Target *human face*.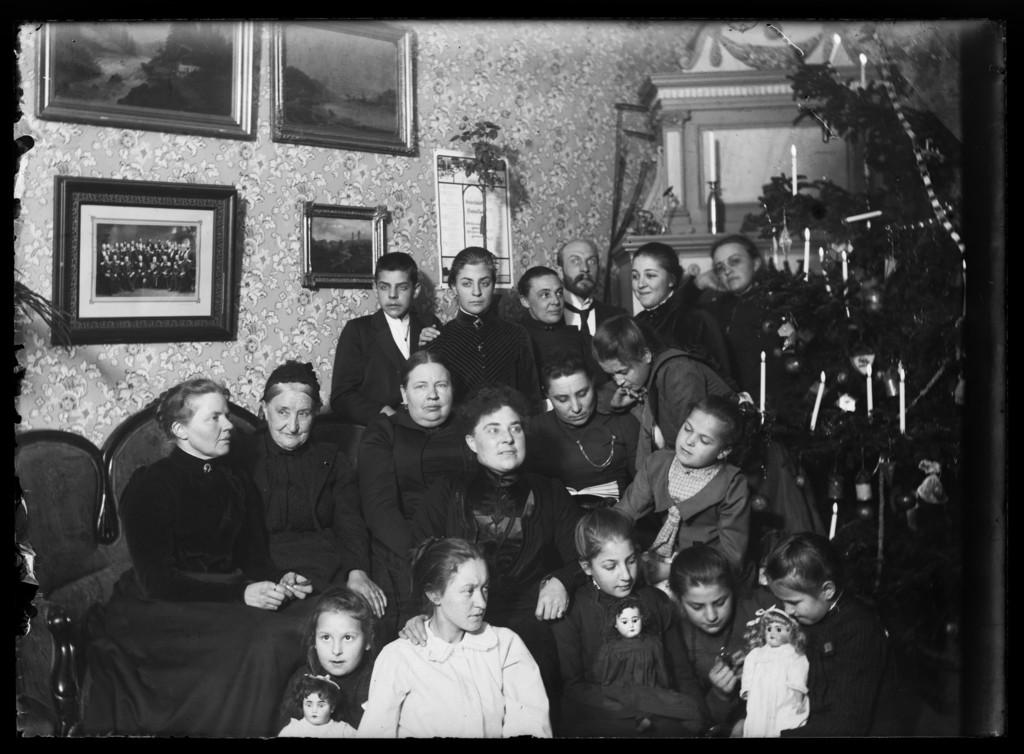
Target region: region(549, 372, 595, 424).
